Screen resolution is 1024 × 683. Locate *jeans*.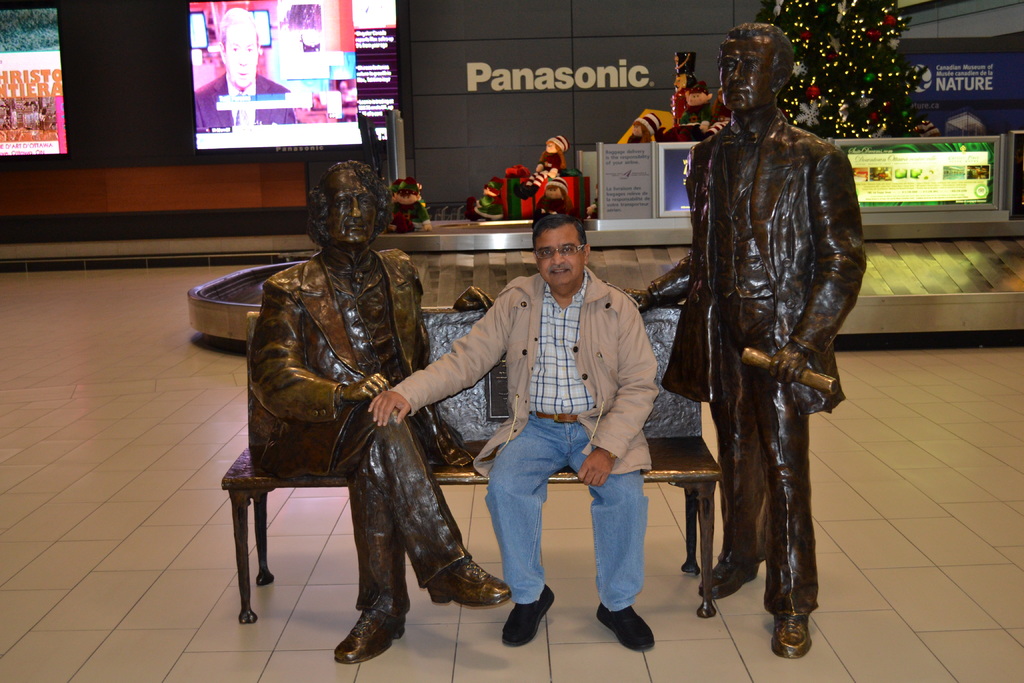
(467,425,645,618).
